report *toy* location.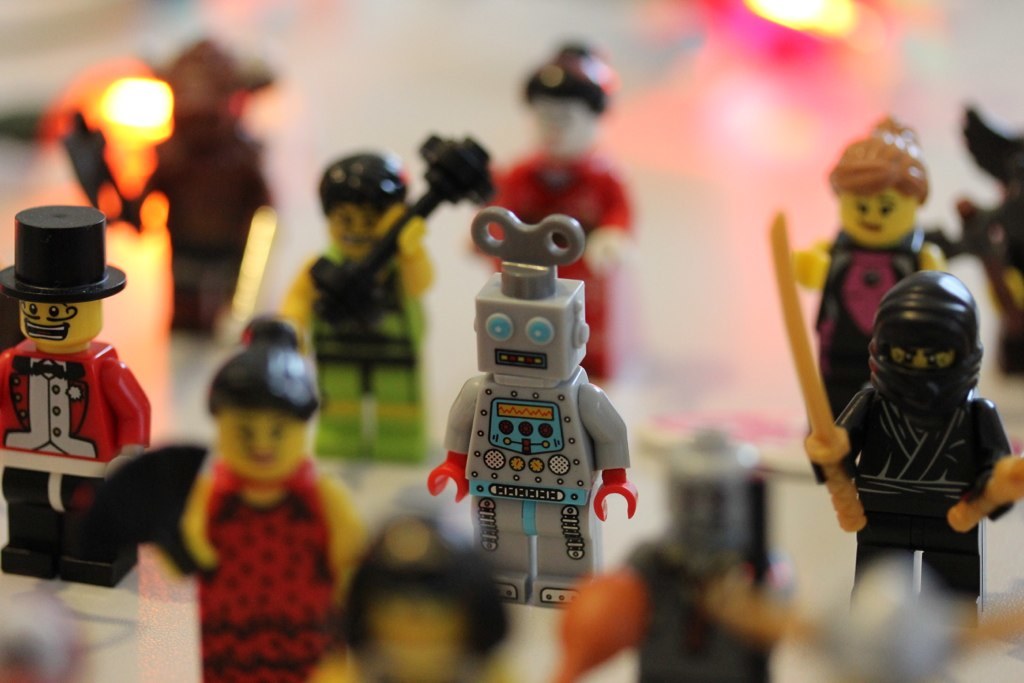
Report: BBox(164, 298, 386, 682).
